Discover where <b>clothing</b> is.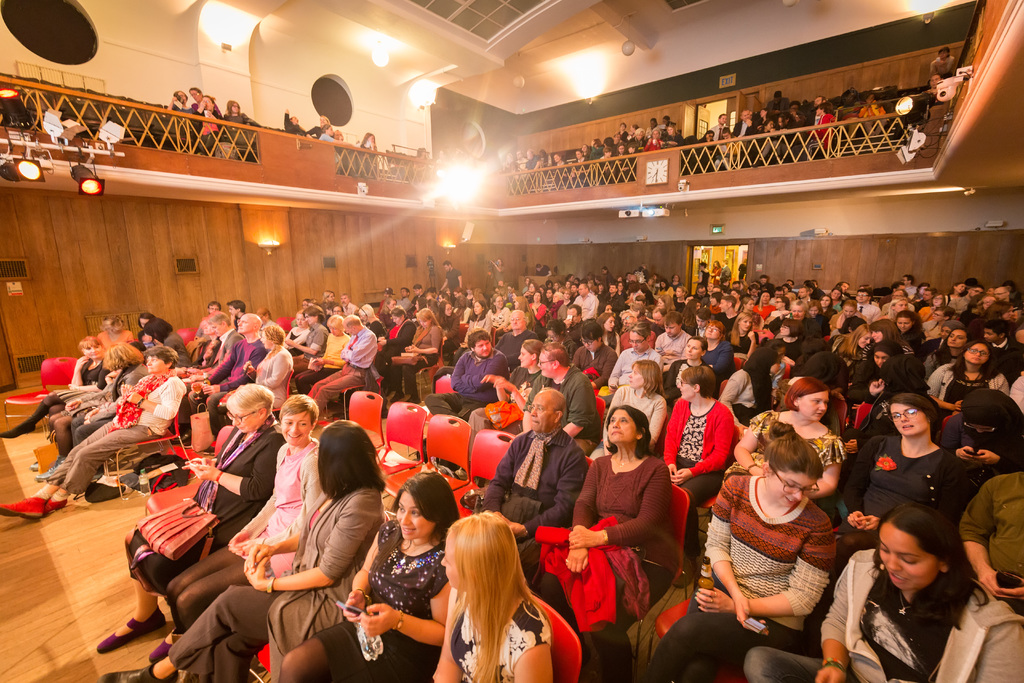
Discovered at [x1=825, y1=310, x2=840, y2=326].
